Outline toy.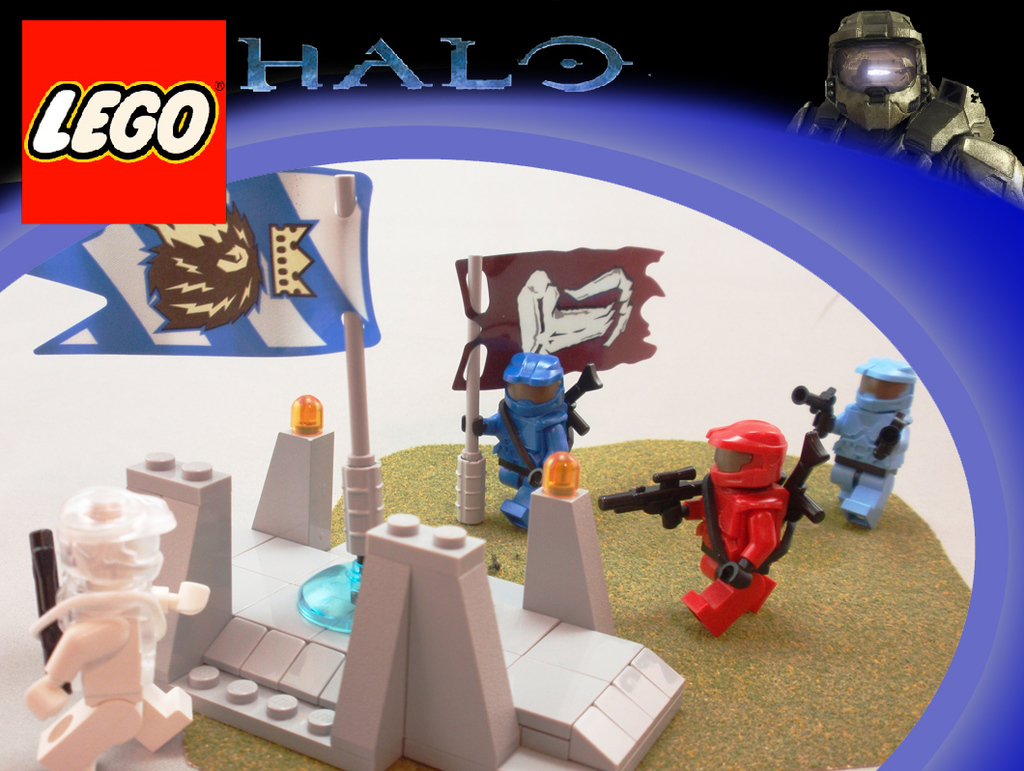
Outline: (458, 253, 491, 523).
